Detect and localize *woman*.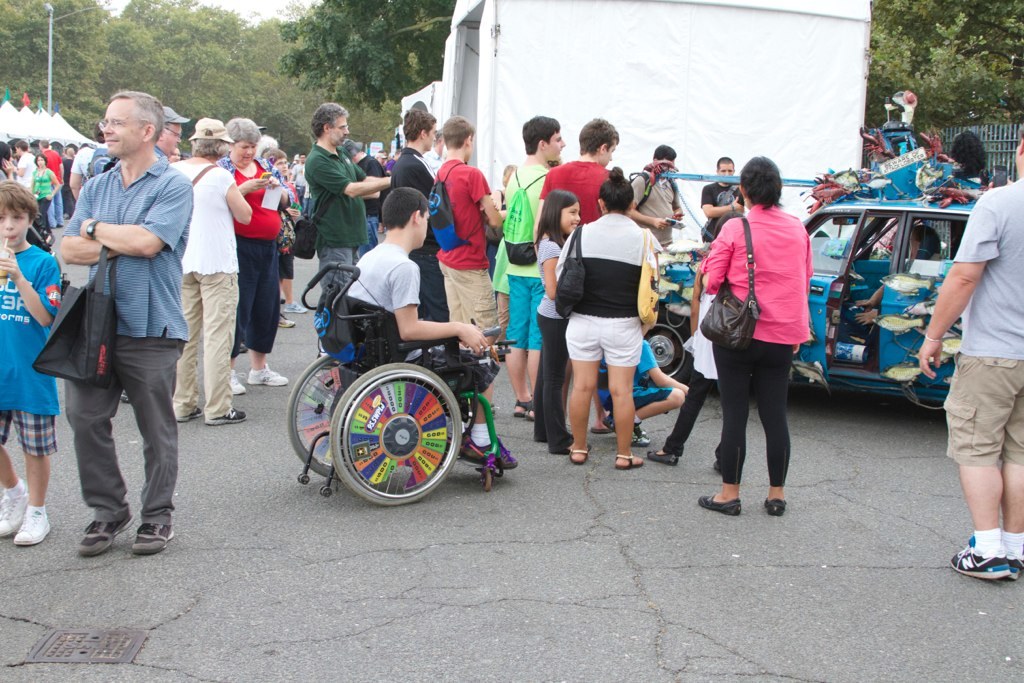
Localized at <region>58, 149, 74, 228</region>.
